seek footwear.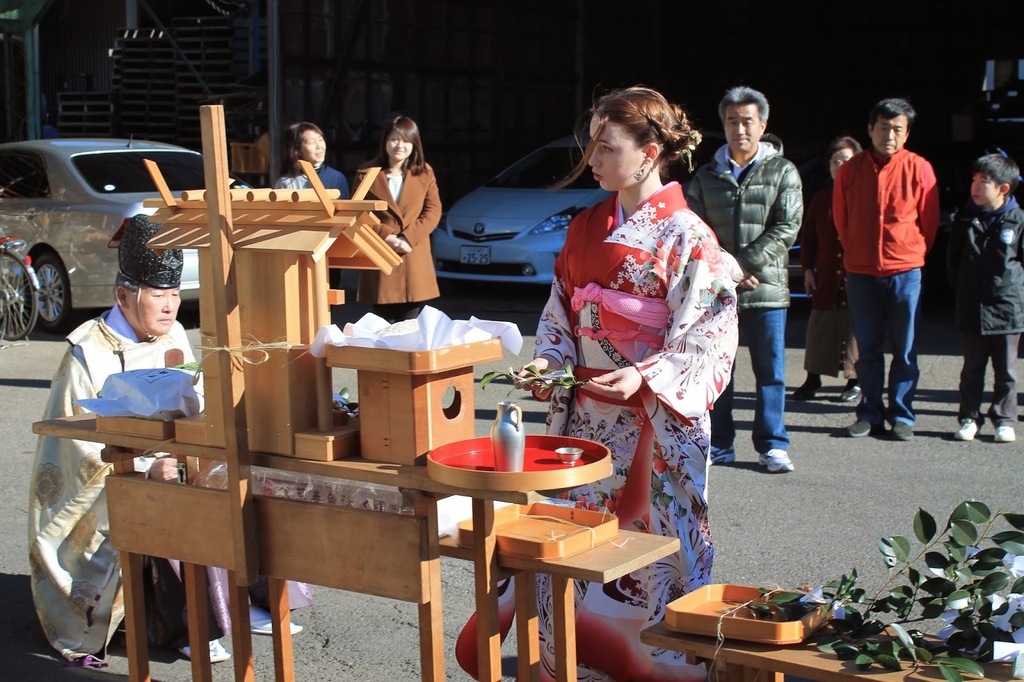
709 443 735 464.
